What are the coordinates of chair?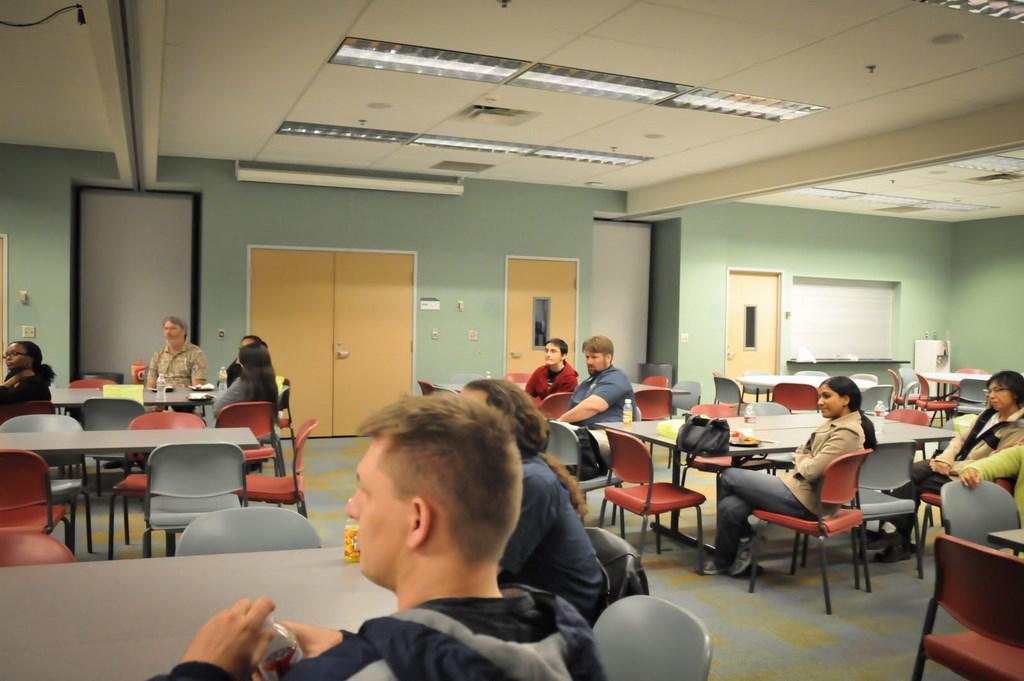
x1=744 y1=403 x2=803 y2=477.
